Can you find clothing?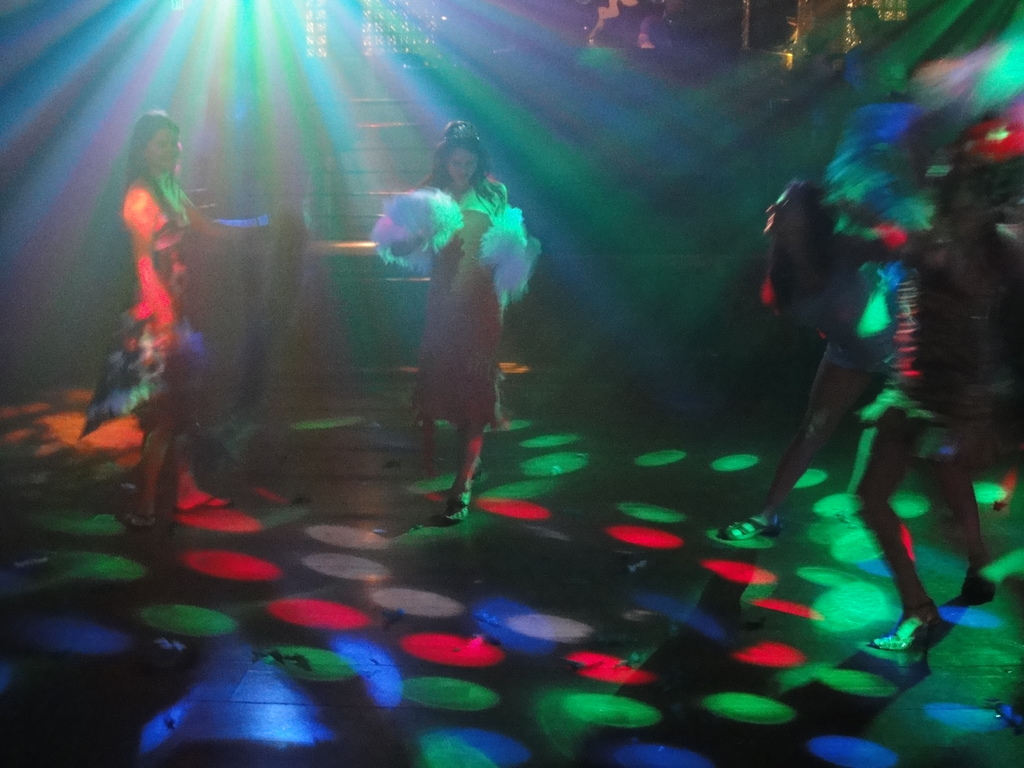
Yes, bounding box: [847,233,996,459].
